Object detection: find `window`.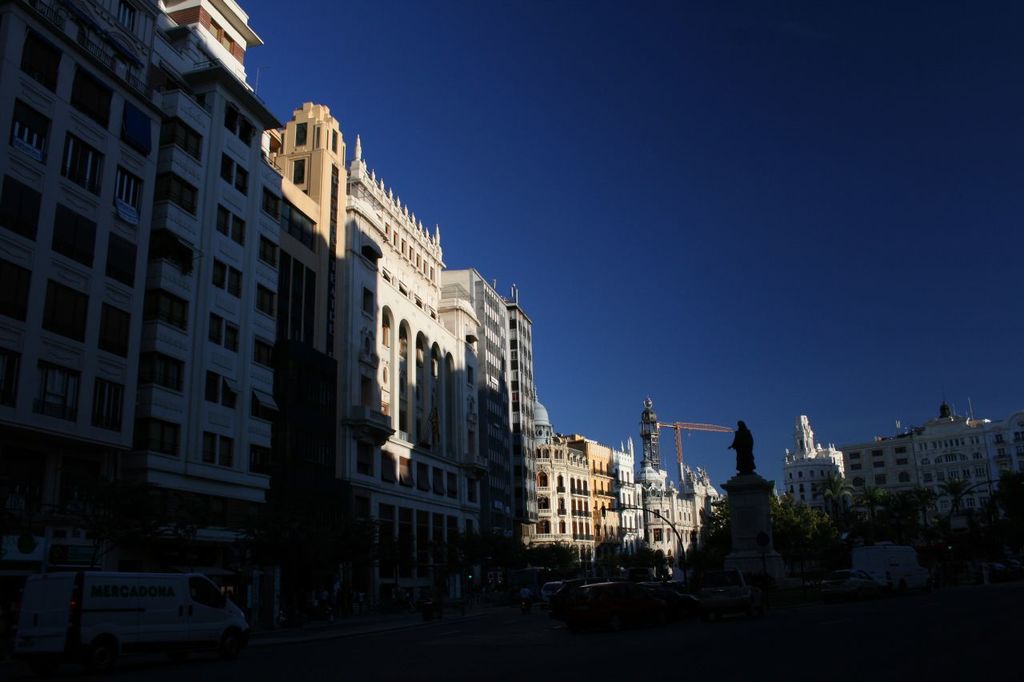
(402, 456, 413, 484).
